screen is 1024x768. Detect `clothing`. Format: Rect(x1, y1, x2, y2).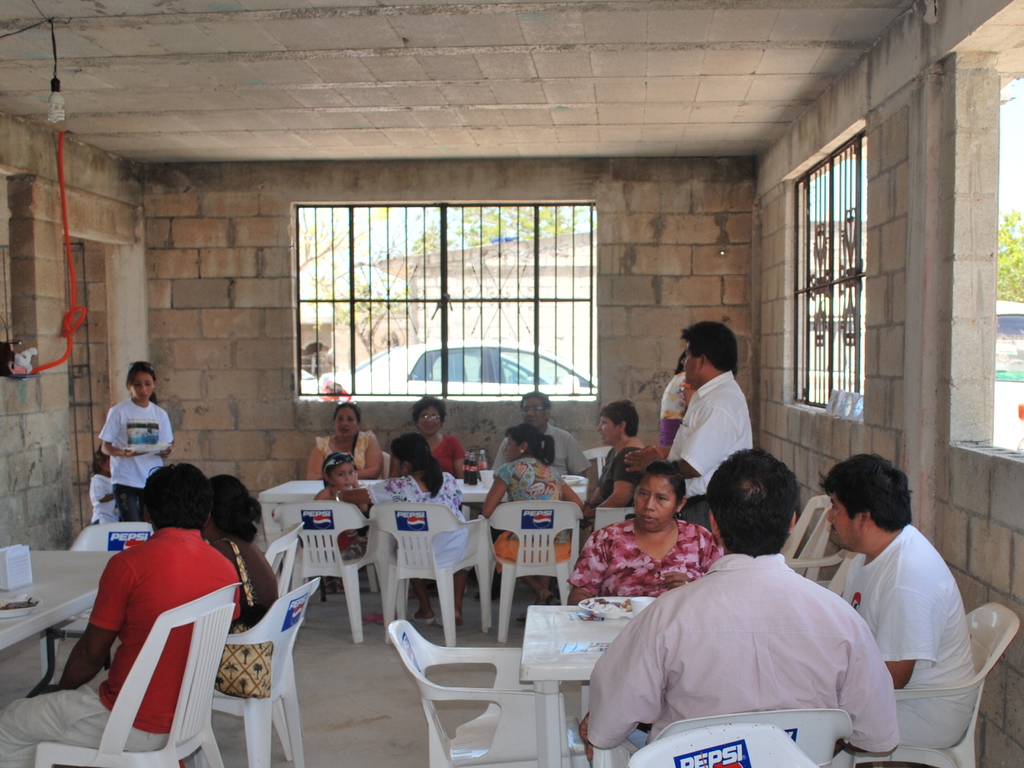
Rect(588, 440, 654, 511).
